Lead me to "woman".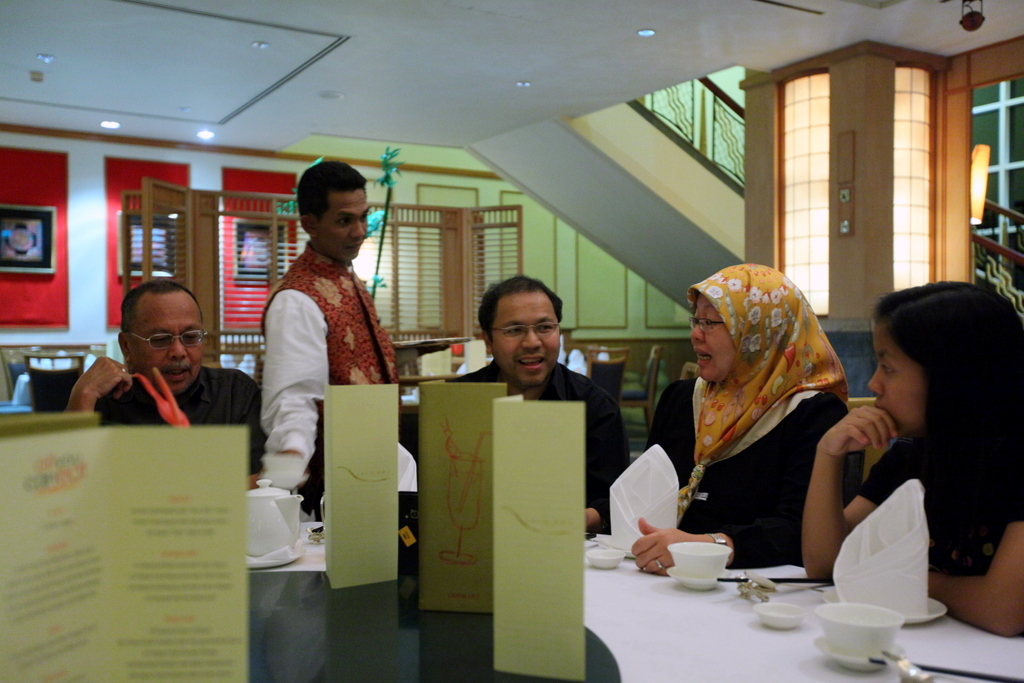
Lead to 646 255 874 601.
